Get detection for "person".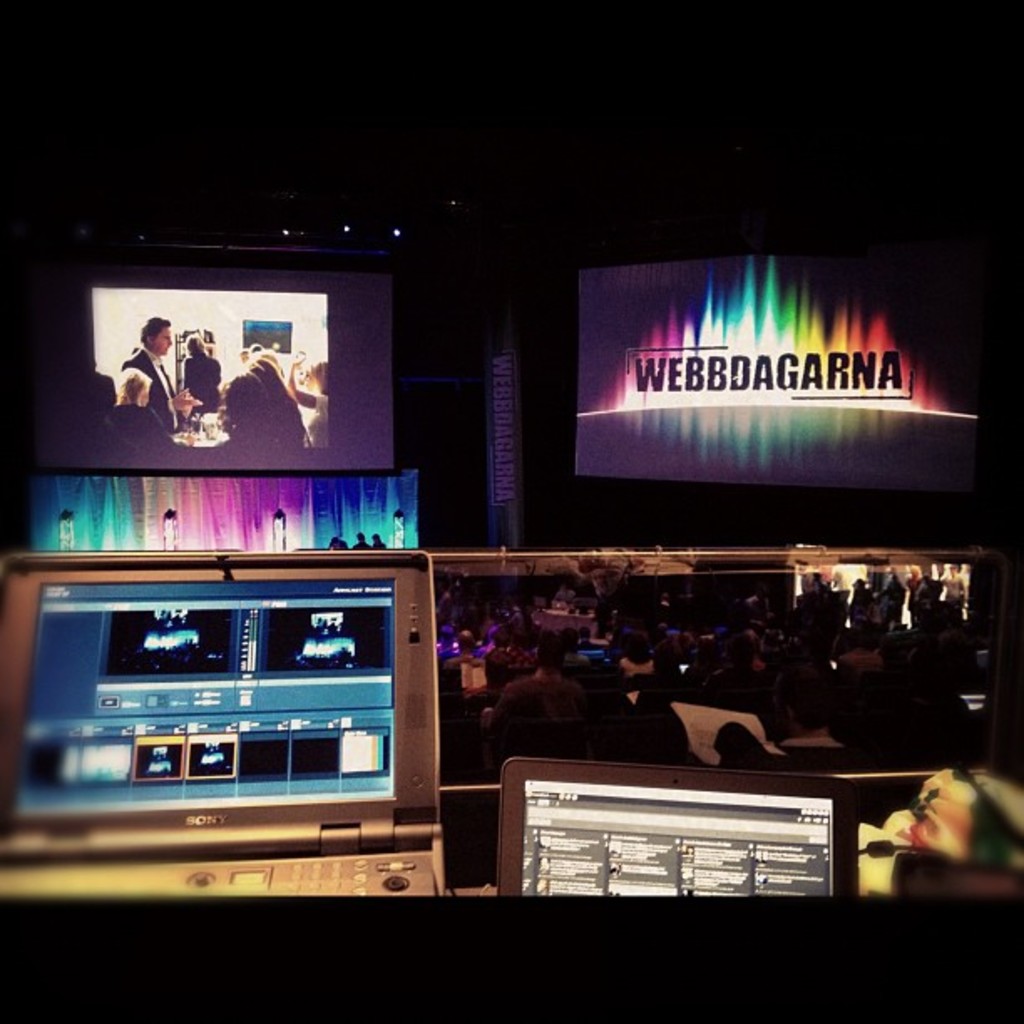
Detection: (104, 371, 161, 457).
